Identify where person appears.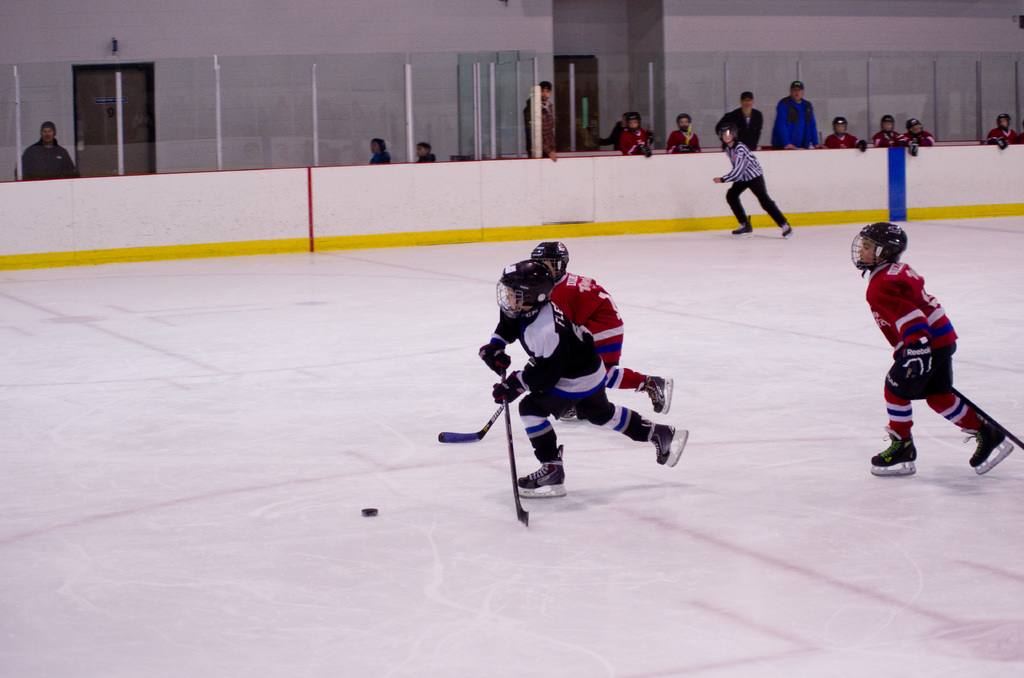
Appears at x1=821 y1=113 x2=863 y2=147.
